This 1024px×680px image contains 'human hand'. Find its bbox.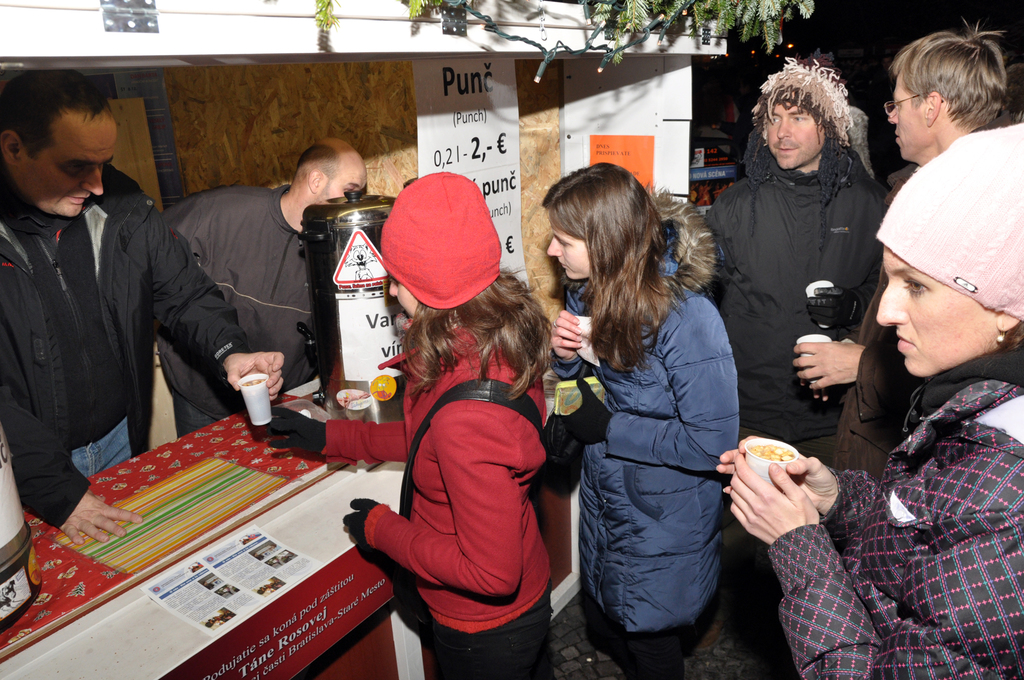
(left=796, top=379, right=856, bottom=403).
